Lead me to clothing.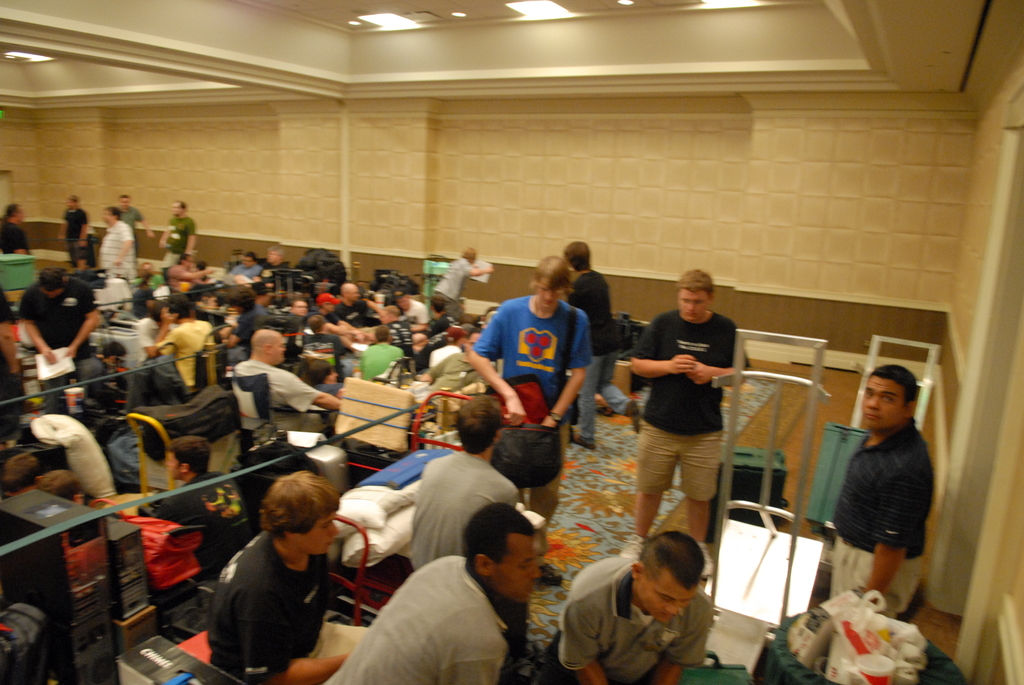
Lead to [637,298,753,500].
